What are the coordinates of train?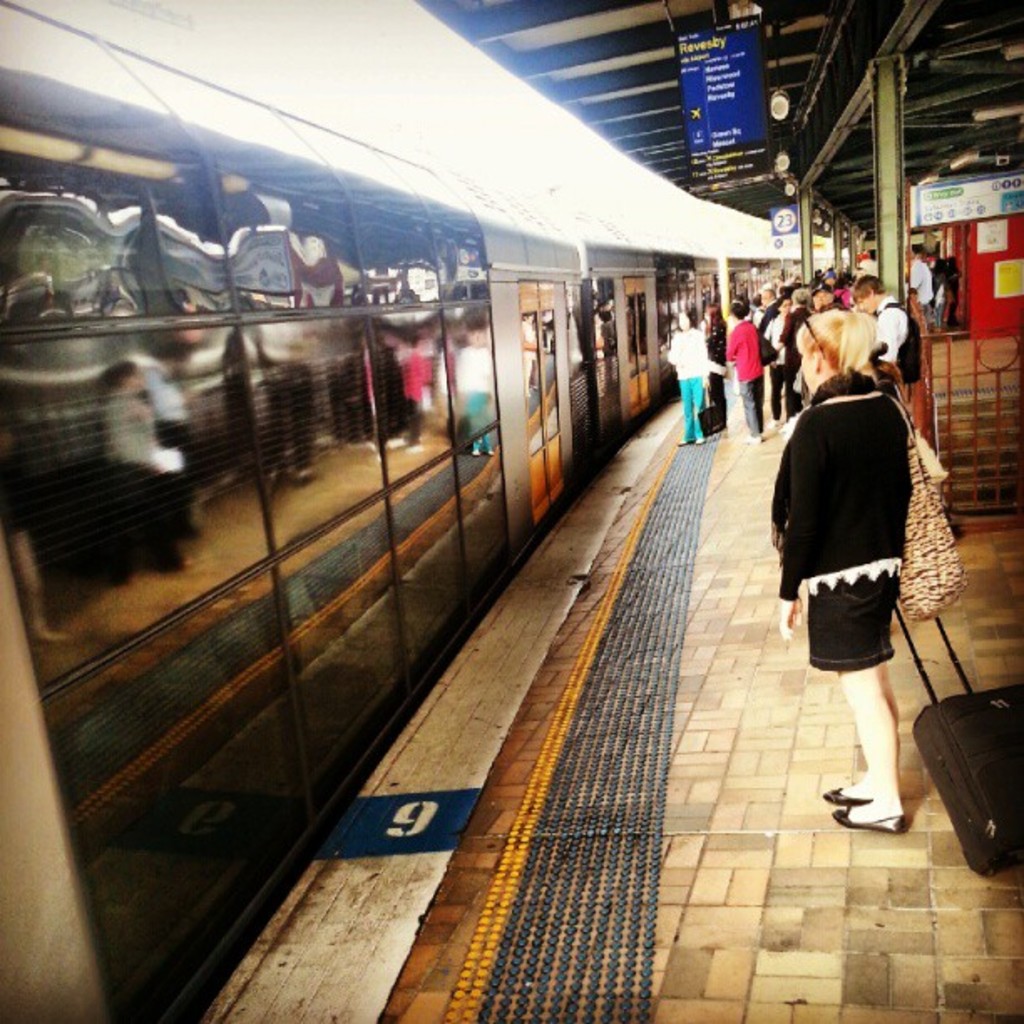
bbox=(0, 0, 803, 967).
